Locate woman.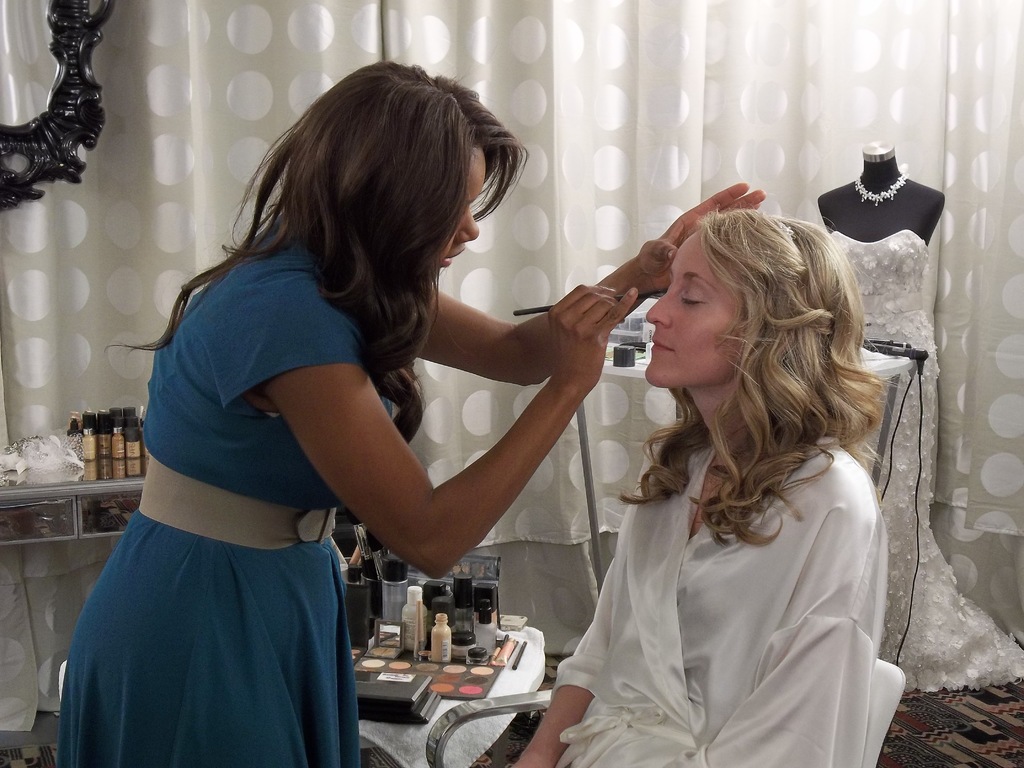
Bounding box: (x1=61, y1=61, x2=767, y2=767).
